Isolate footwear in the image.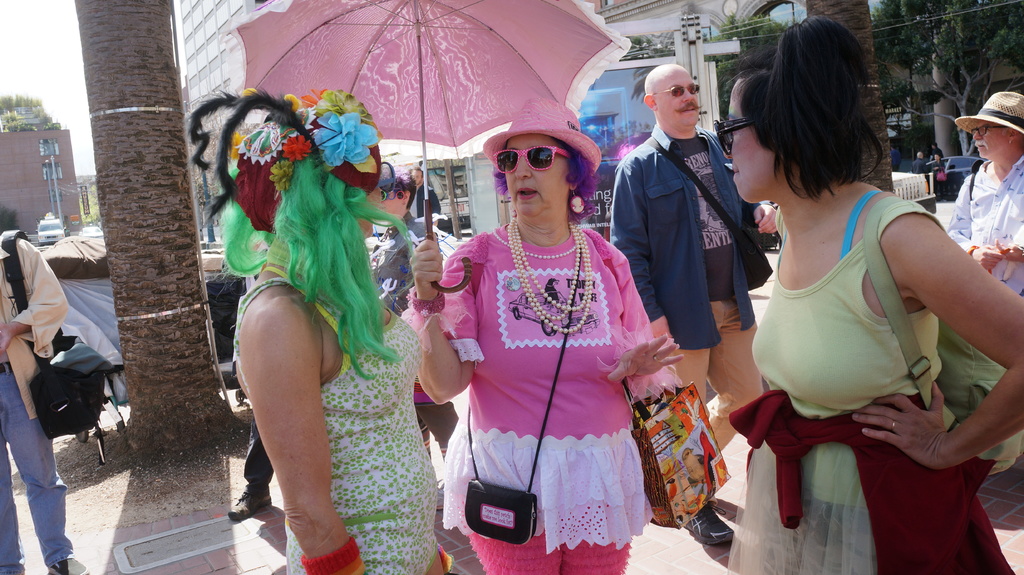
Isolated region: region(47, 551, 91, 574).
